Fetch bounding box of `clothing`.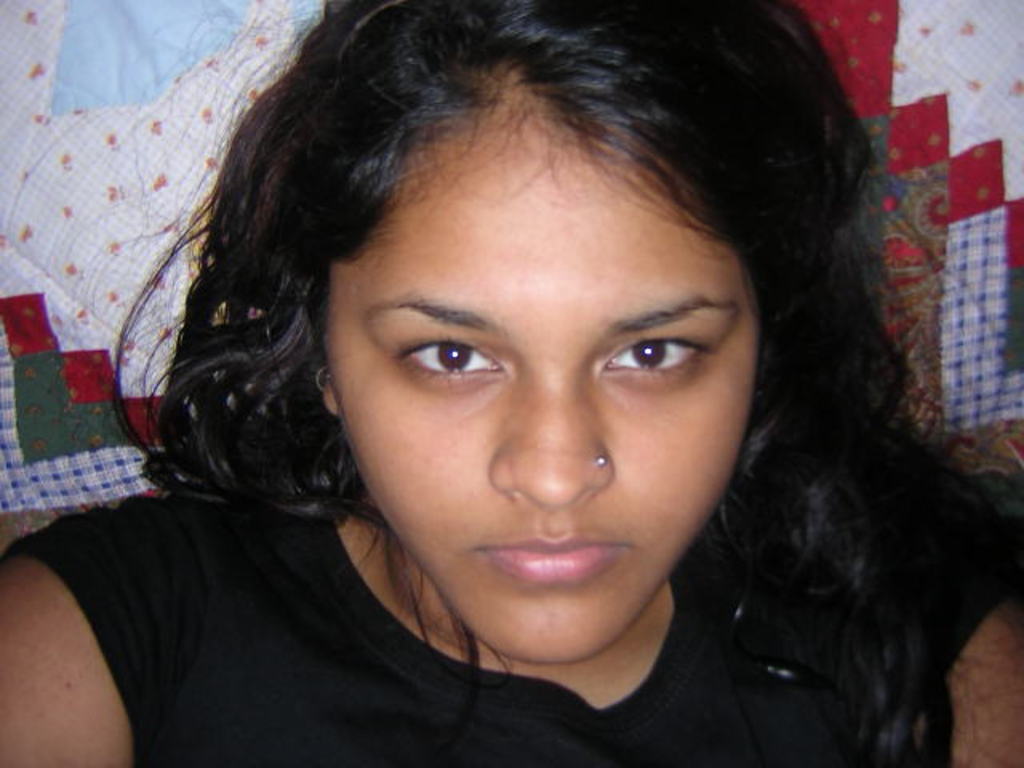
Bbox: [left=0, top=485, right=1008, bottom=766].
